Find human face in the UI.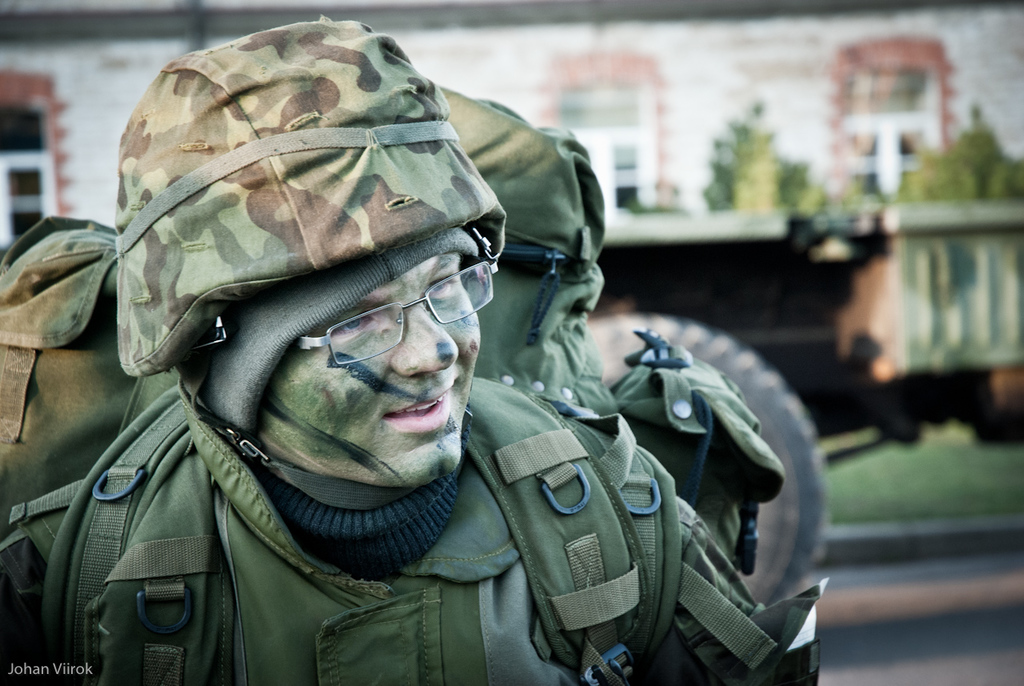
UI element at <bbox>247, 252, 486, 484</bbox>.
